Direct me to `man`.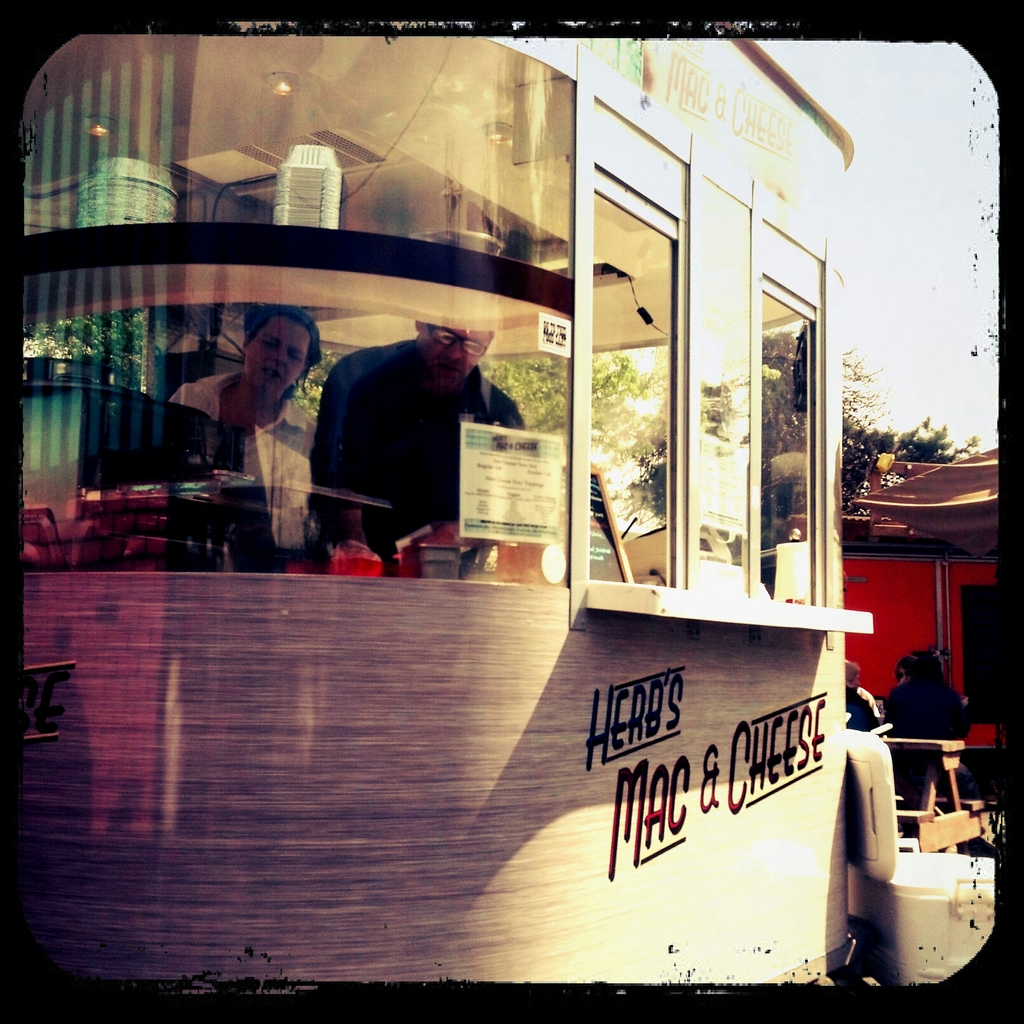
Direction: [x1=305, y1=325, x2=527, y2=568].
